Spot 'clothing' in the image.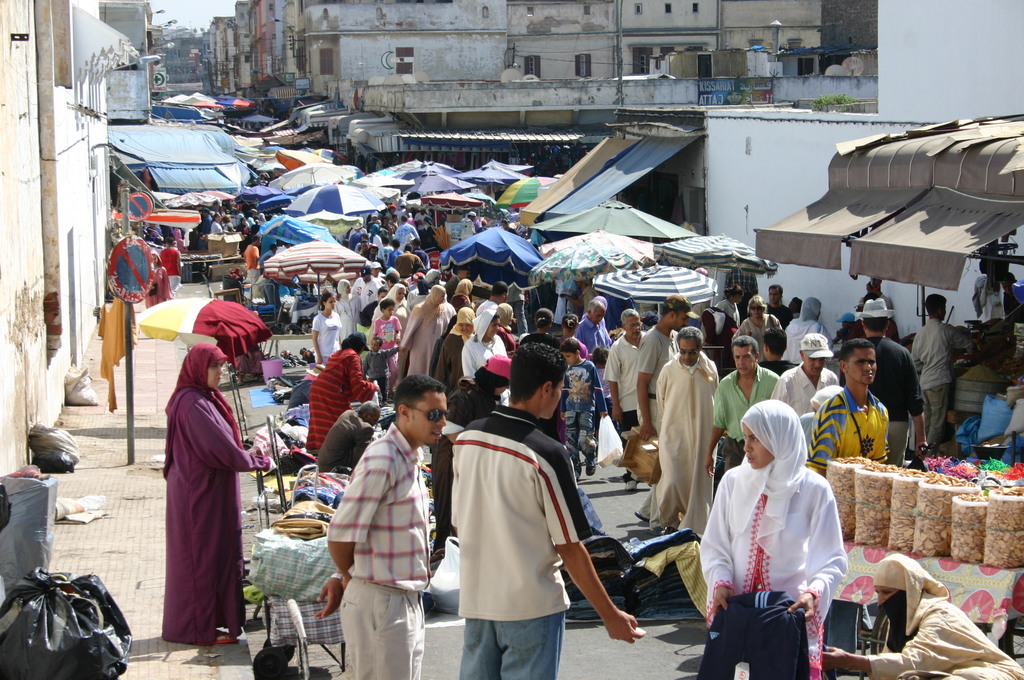
'clothing' found at BBox(309, 314, 343, 361).
